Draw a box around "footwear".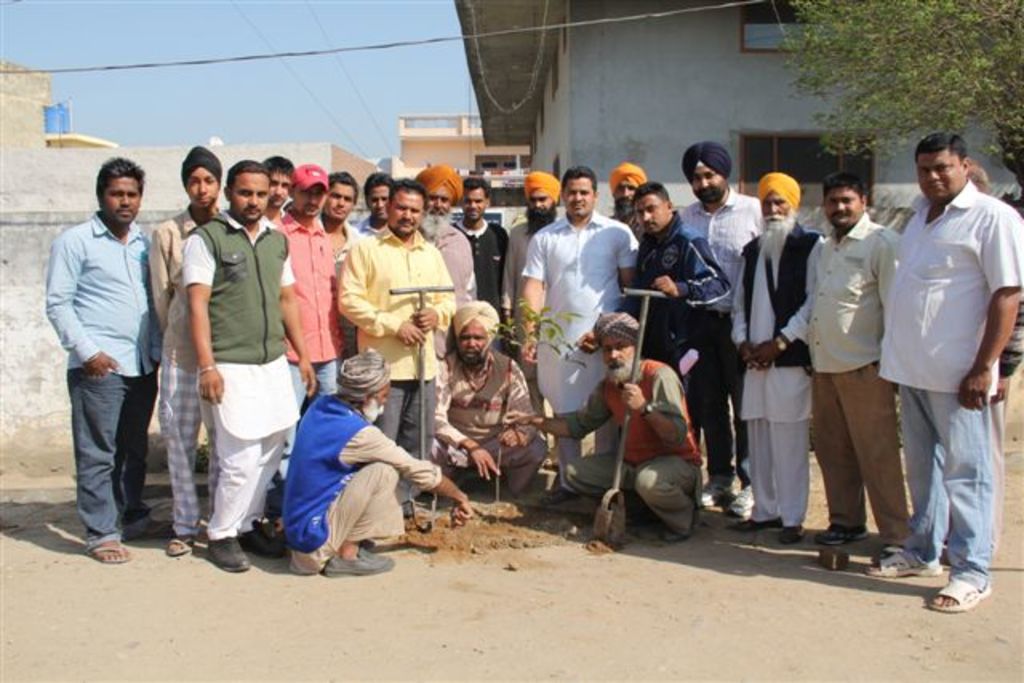
[left=926, top=574, right=992, bottom=609].
